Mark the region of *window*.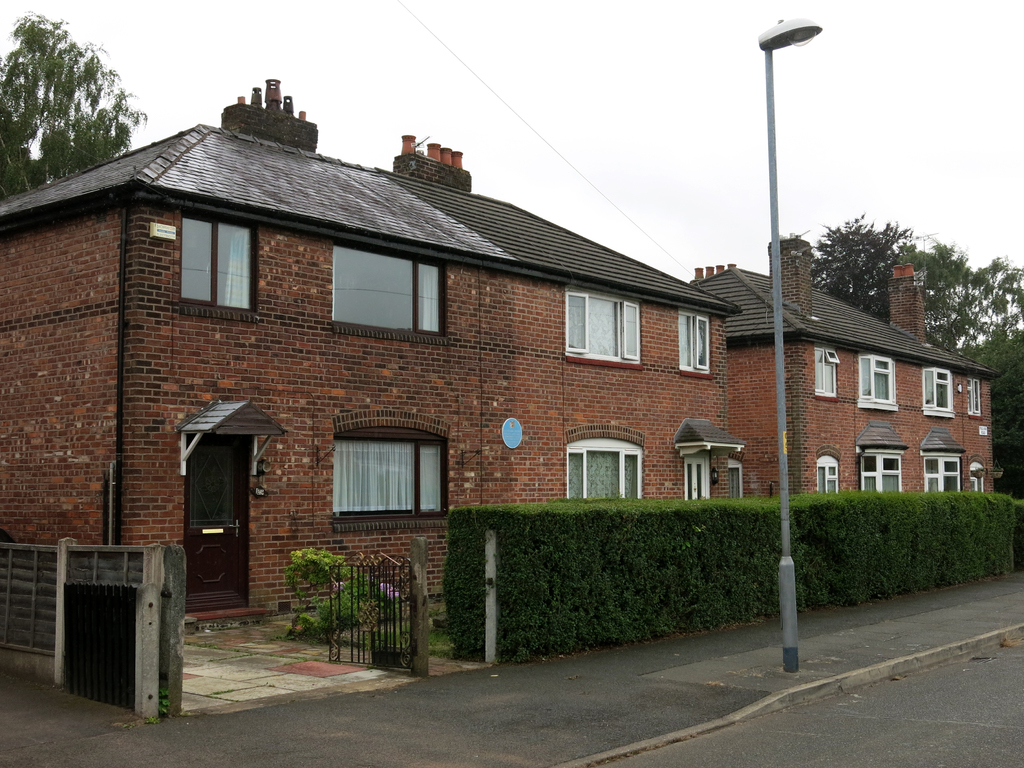
Region: l=179, t=205, r=260, b=320.
